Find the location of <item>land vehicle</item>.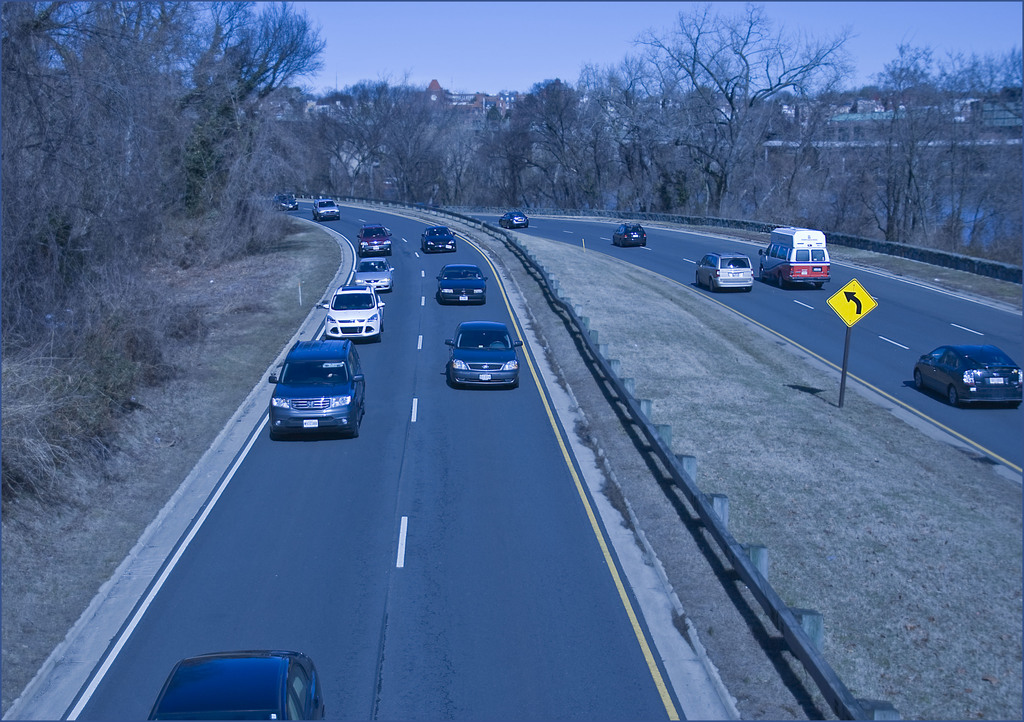
Location: [315,198,339,219].
